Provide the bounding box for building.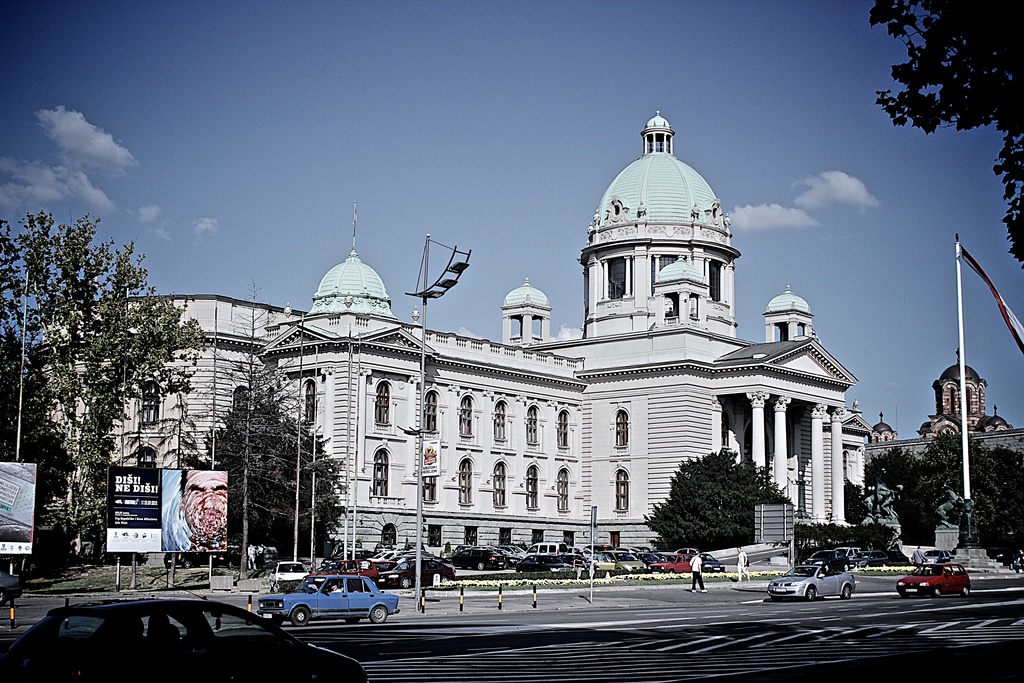
rect(867, 347, 1023, 537).
